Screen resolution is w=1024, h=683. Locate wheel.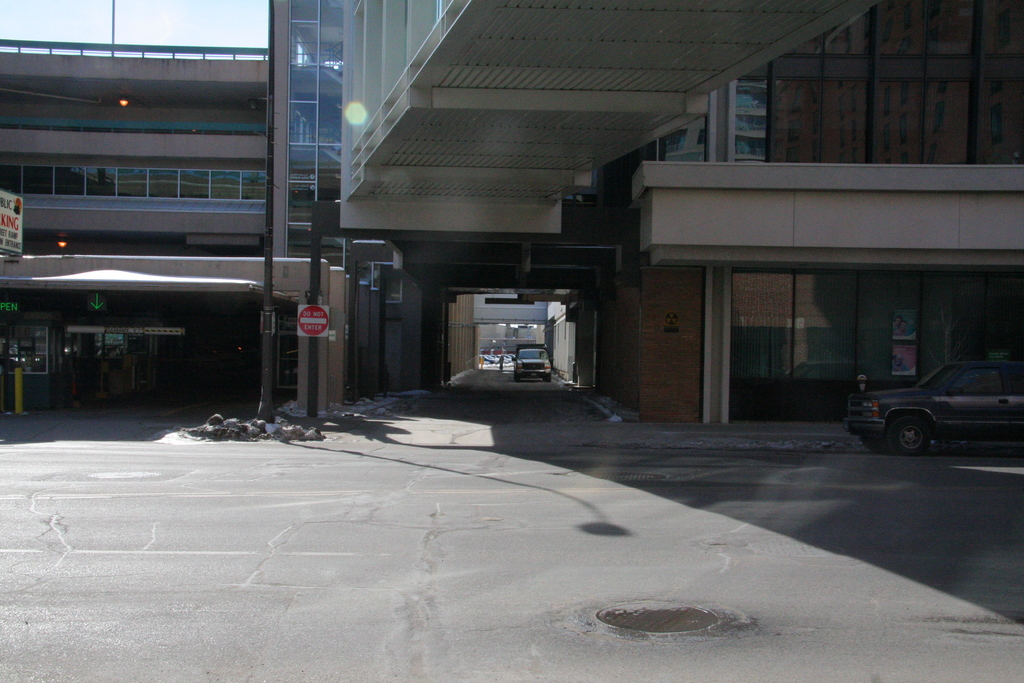
889 416 935 454.
